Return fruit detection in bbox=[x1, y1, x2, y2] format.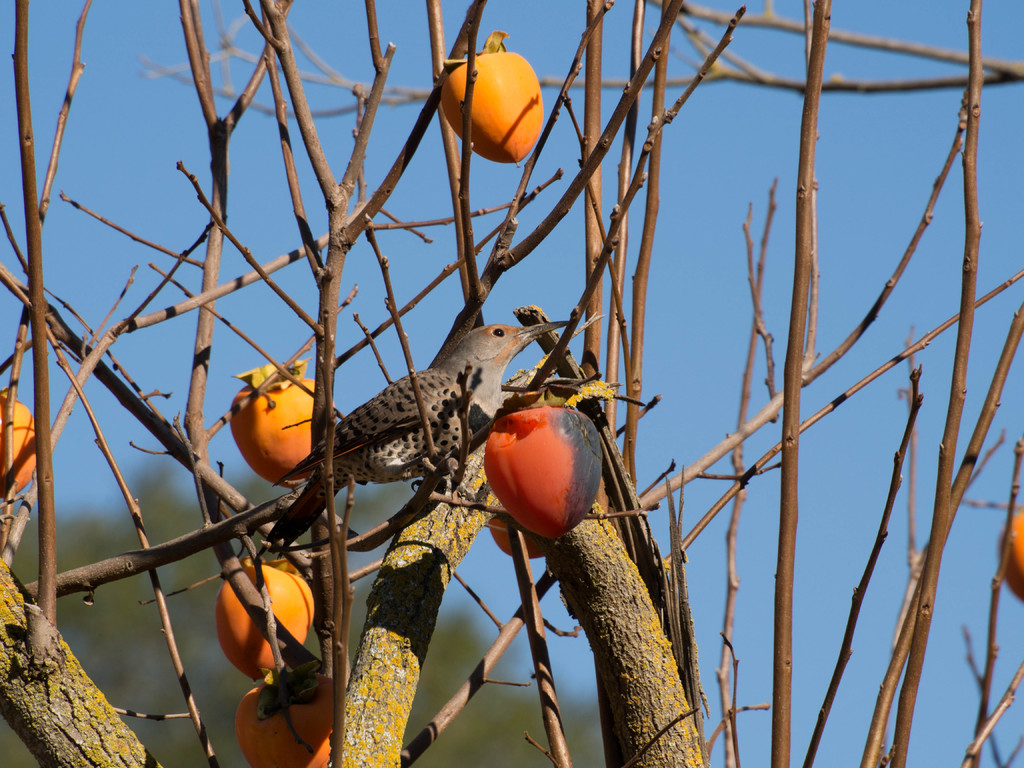
bbox=[484, 405, 602, 538].
